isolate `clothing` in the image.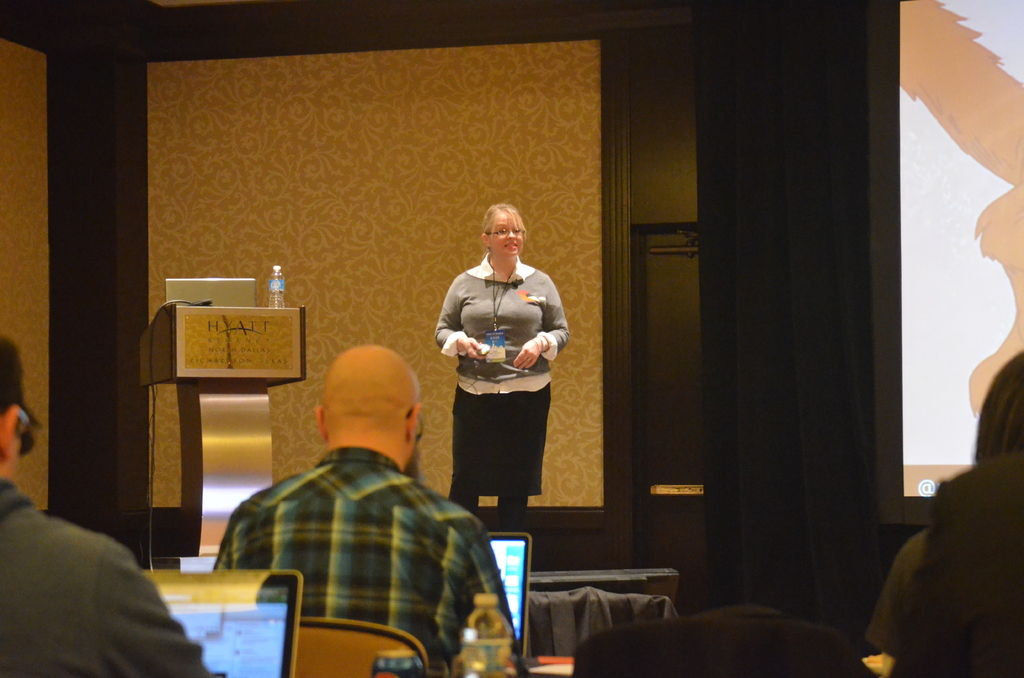
Isolated region: box(0, 477, 223, 677).
